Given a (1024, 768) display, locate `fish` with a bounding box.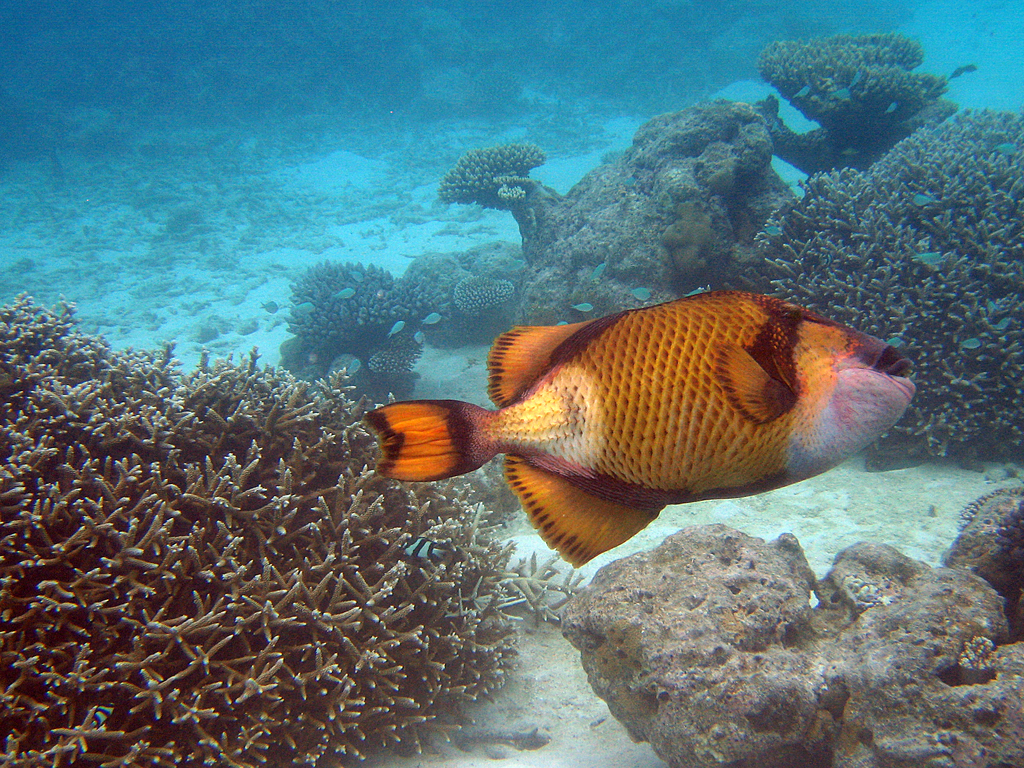
Located: 415/328/430/342.
